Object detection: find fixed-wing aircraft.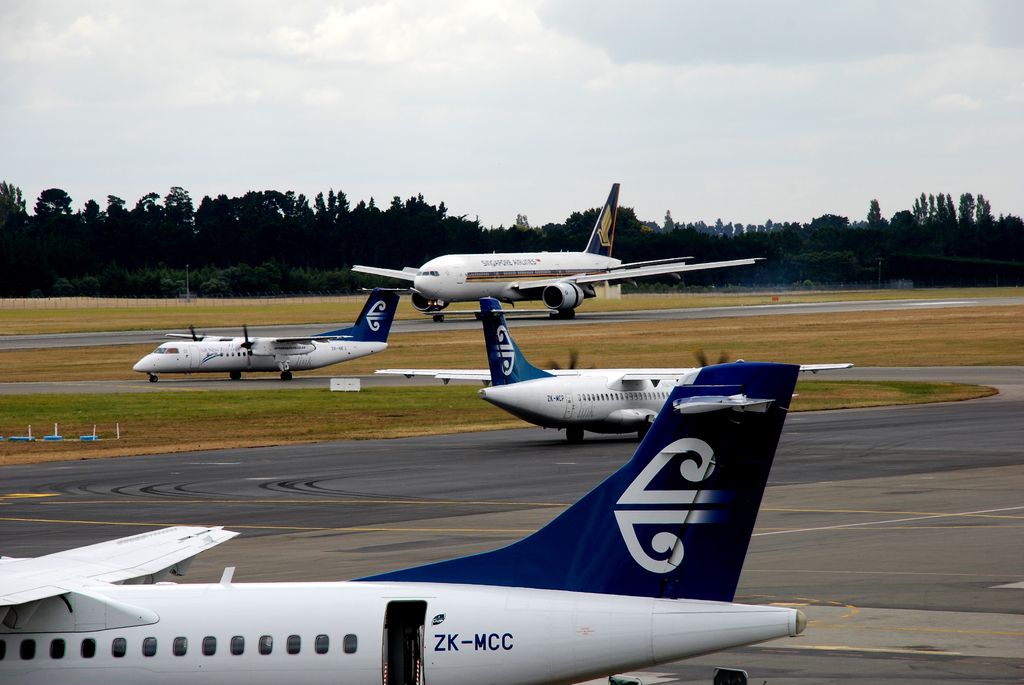
(376,299,856,446).
